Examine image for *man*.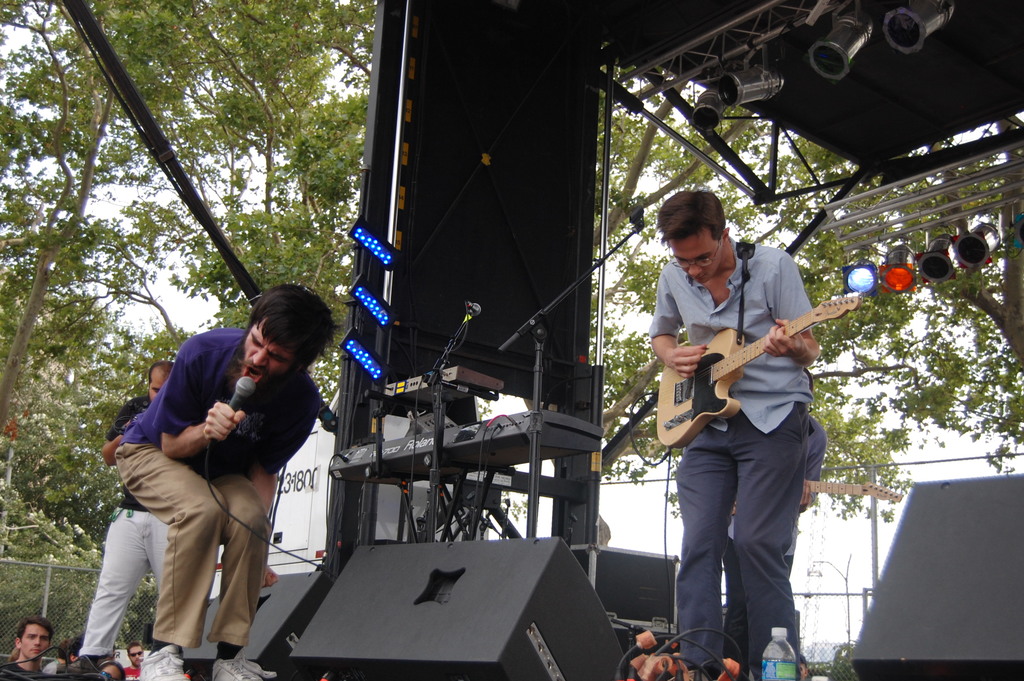
Examination result: region(632, 630, 674, 680).
